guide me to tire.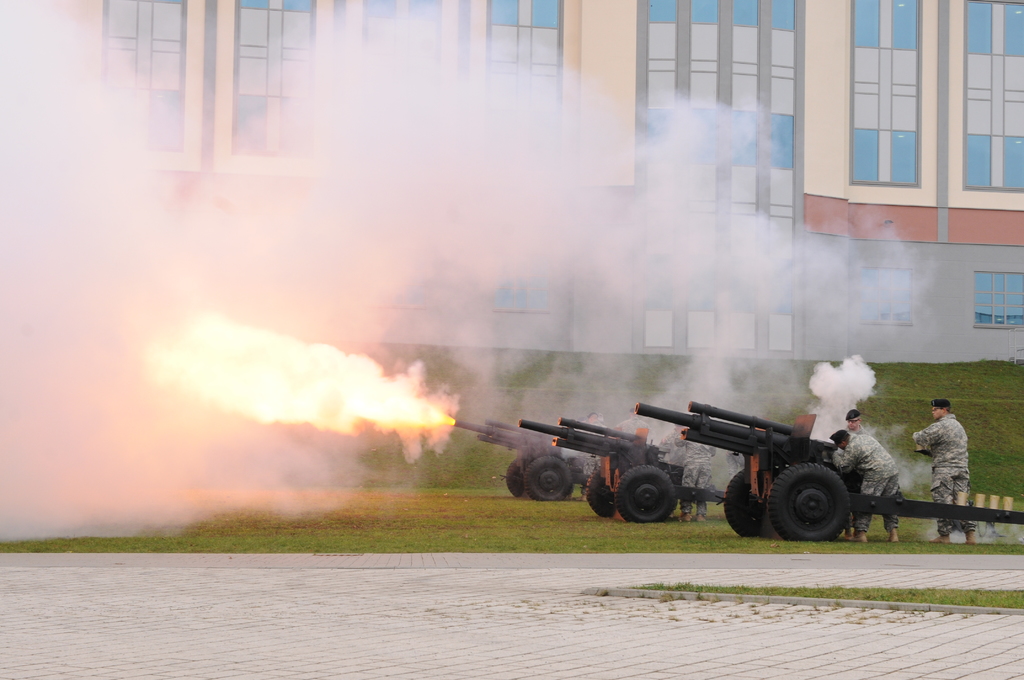
Guidance: locate(610, 469, 675, 524).
